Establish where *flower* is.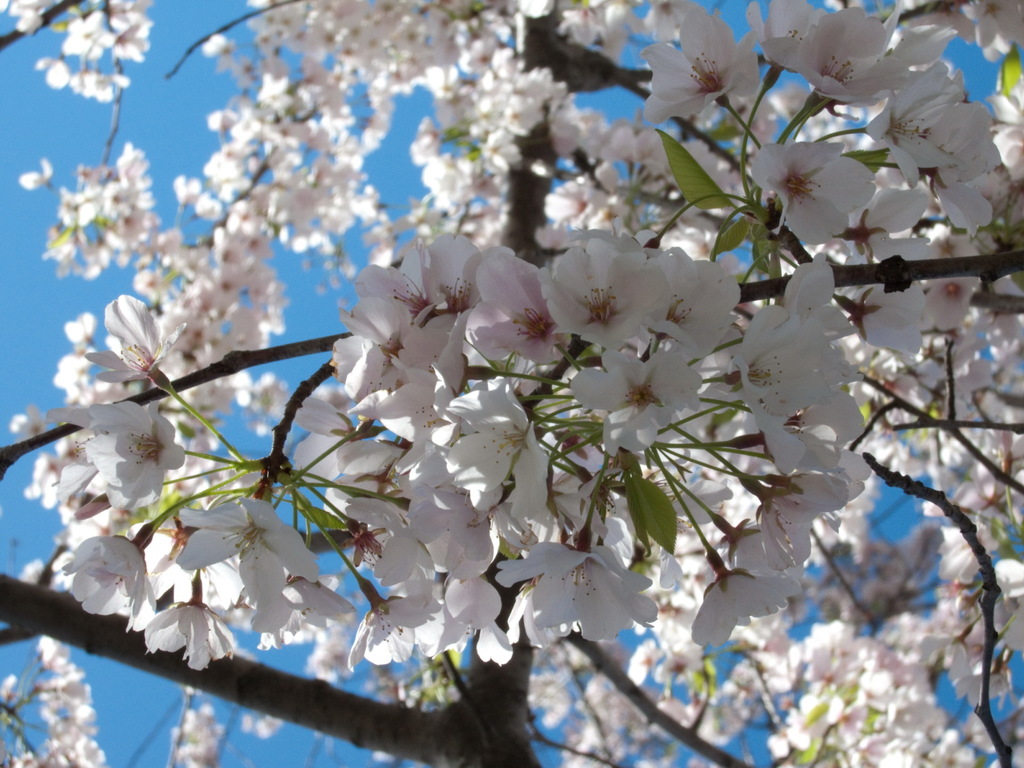
Established at 252,572,360,657.
